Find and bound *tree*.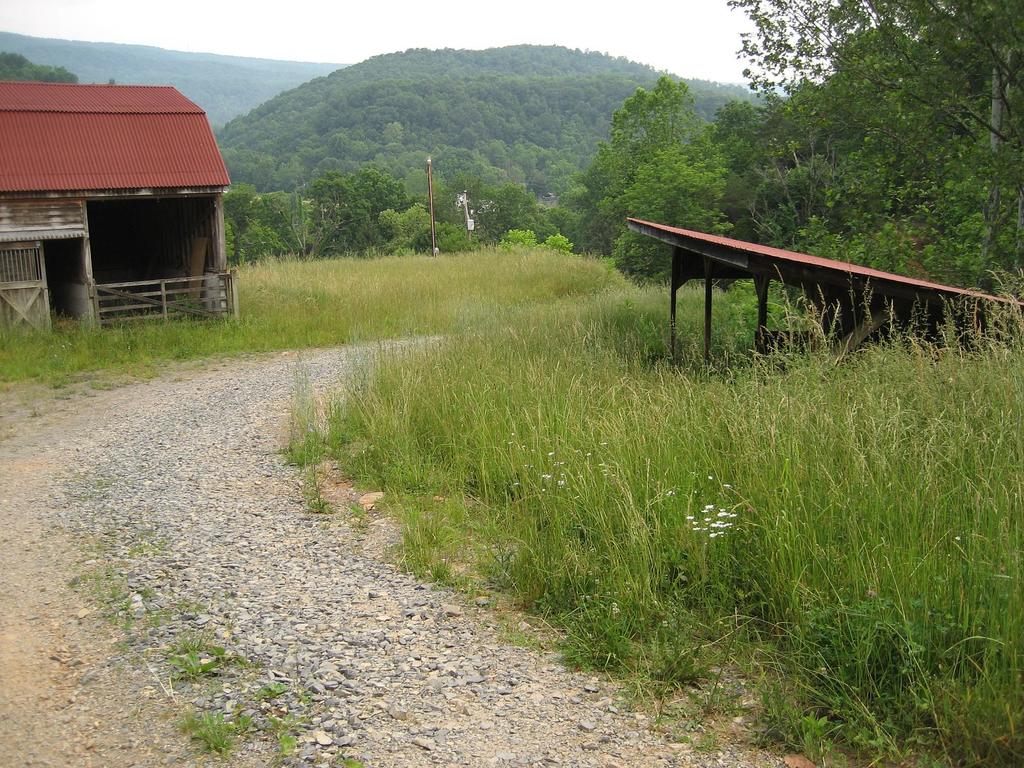
Bound: {"x1": 603, "y1": 71, "x2": 711, "y2": 228}.
